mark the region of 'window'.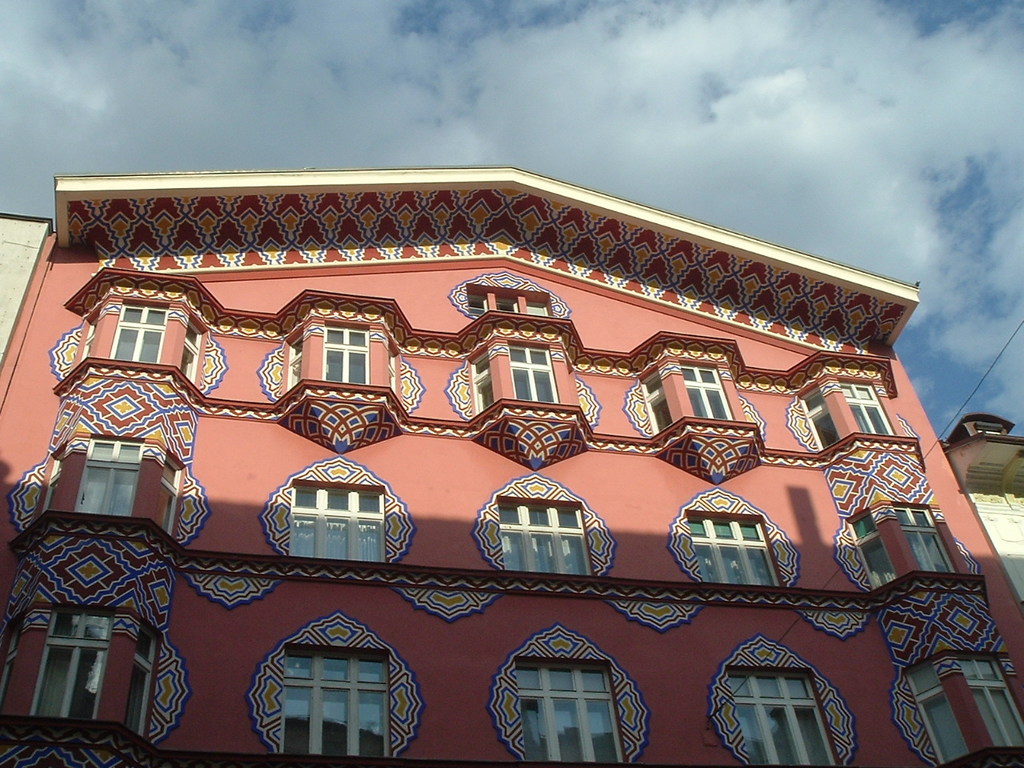
Region: rect(458, 282, 554, 321).
